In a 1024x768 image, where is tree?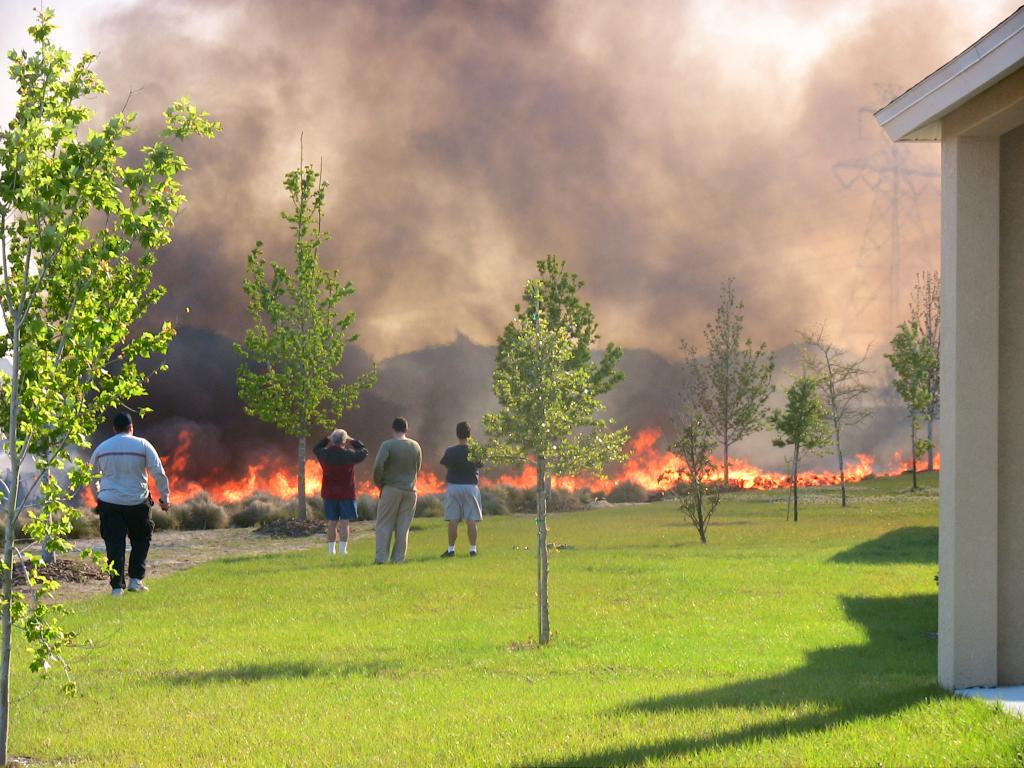
451 255 641 650.
